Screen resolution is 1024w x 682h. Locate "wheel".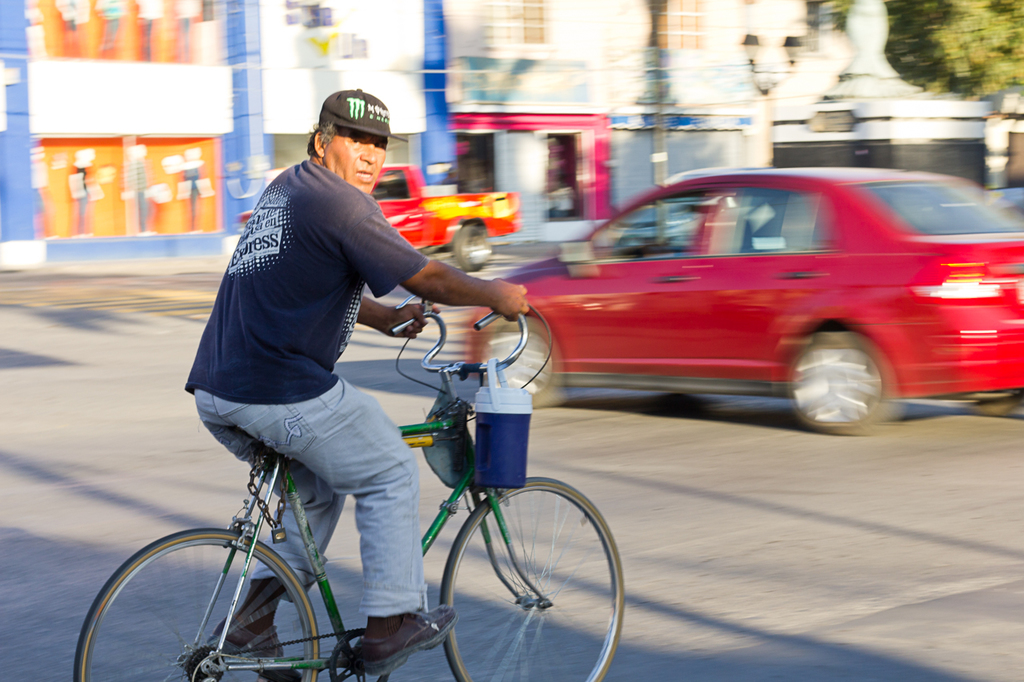
(446, 479, 628, 681).
